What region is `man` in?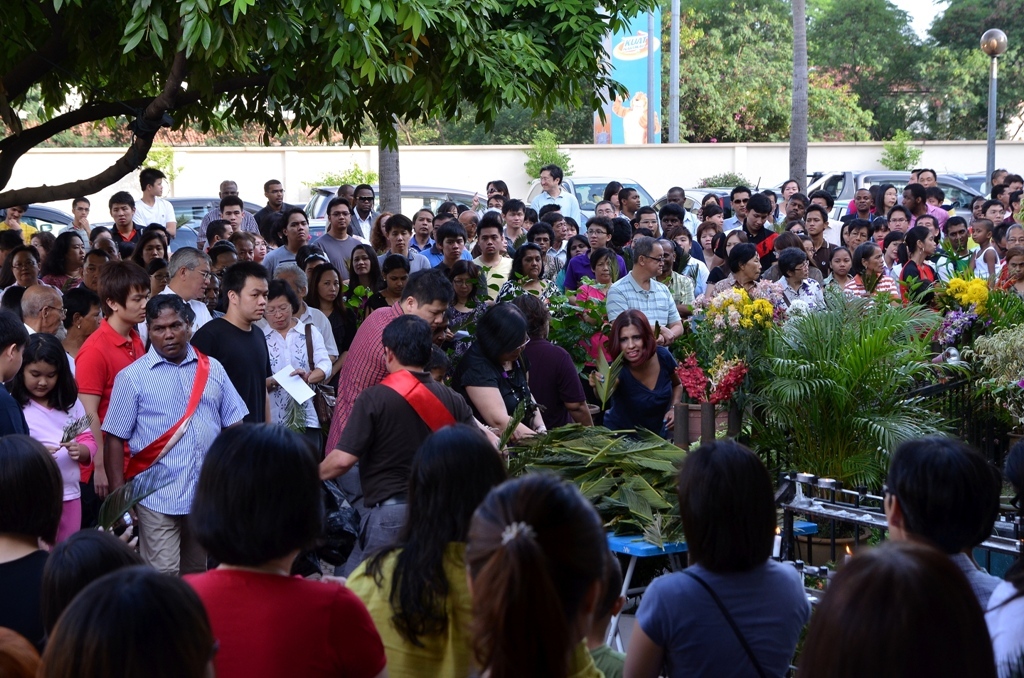
bbox(198, 178, 262, 240).
